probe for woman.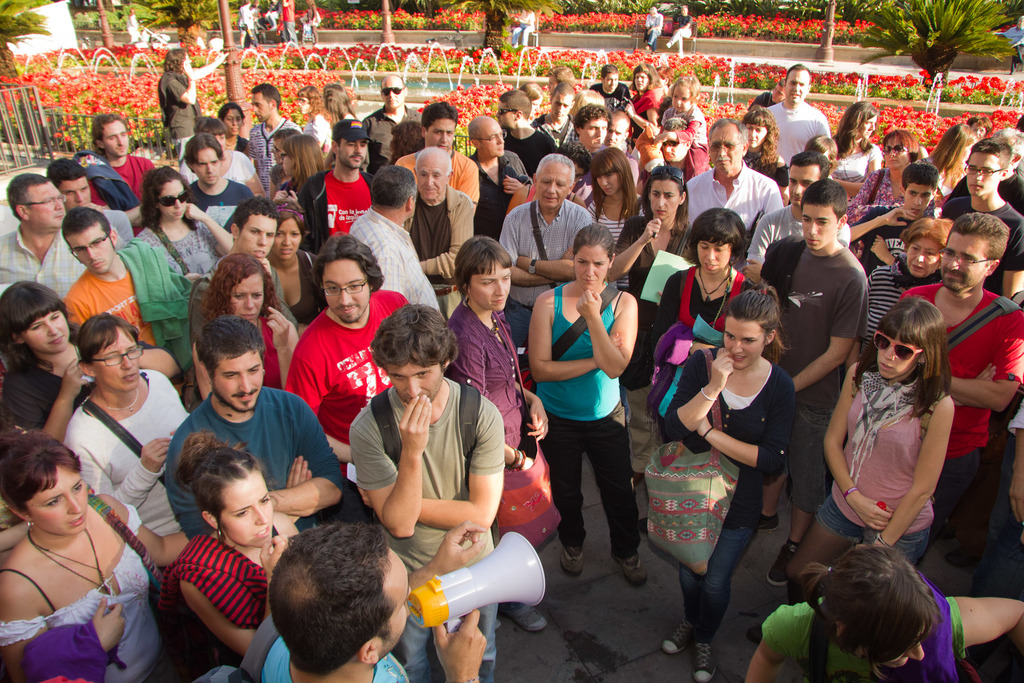
Probe result: x1=610, y1=168, x2=699, y2=401.
